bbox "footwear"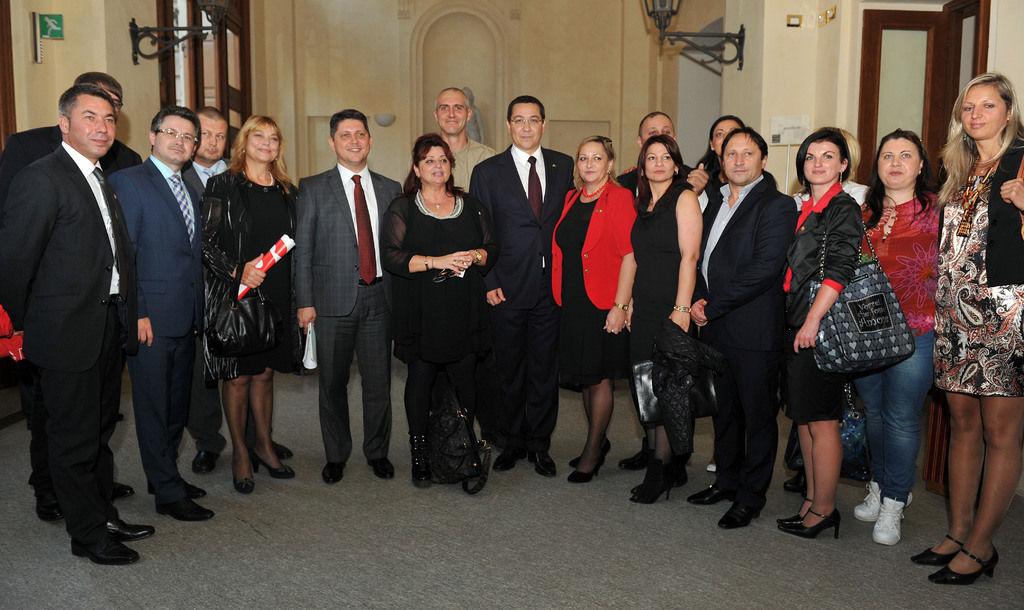
detection(776, 506, 840, 542)
